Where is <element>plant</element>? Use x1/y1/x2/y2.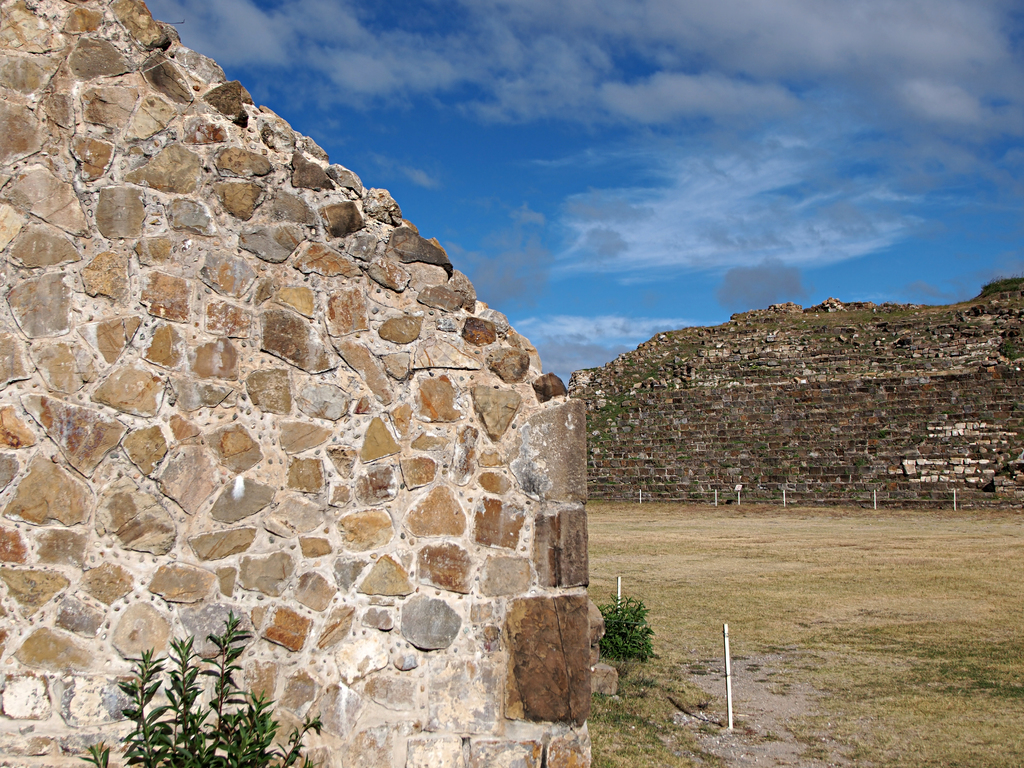
589/380/625/446.
